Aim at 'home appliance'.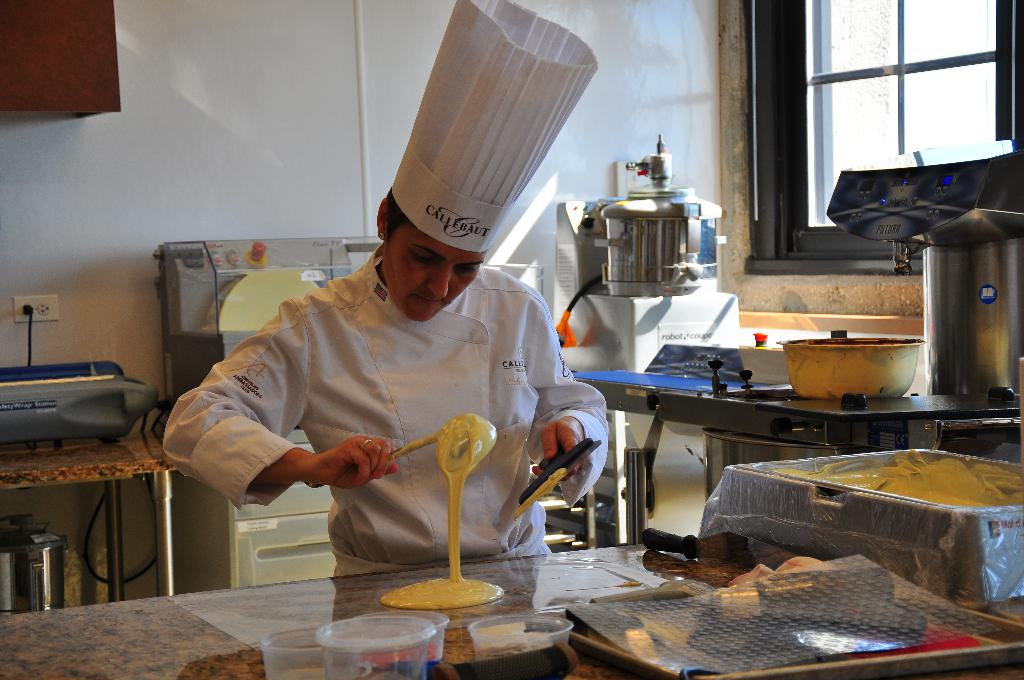
Aimed at bbox=(548, 135, 828, 550).
